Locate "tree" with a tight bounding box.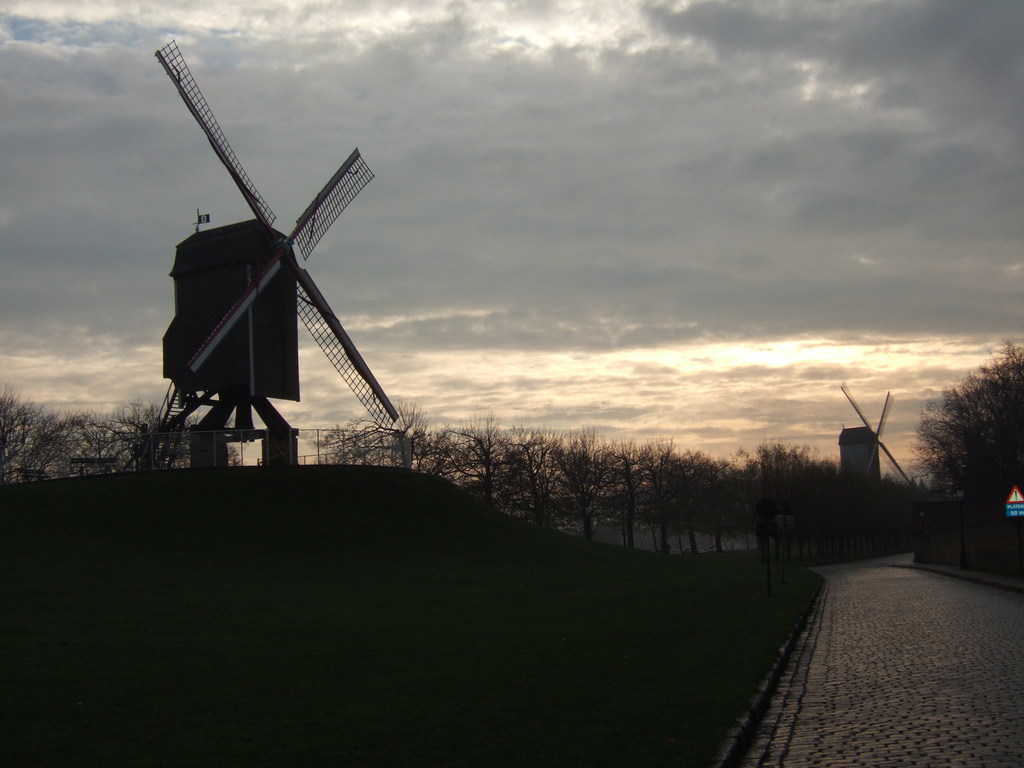
1 390 215 501.
